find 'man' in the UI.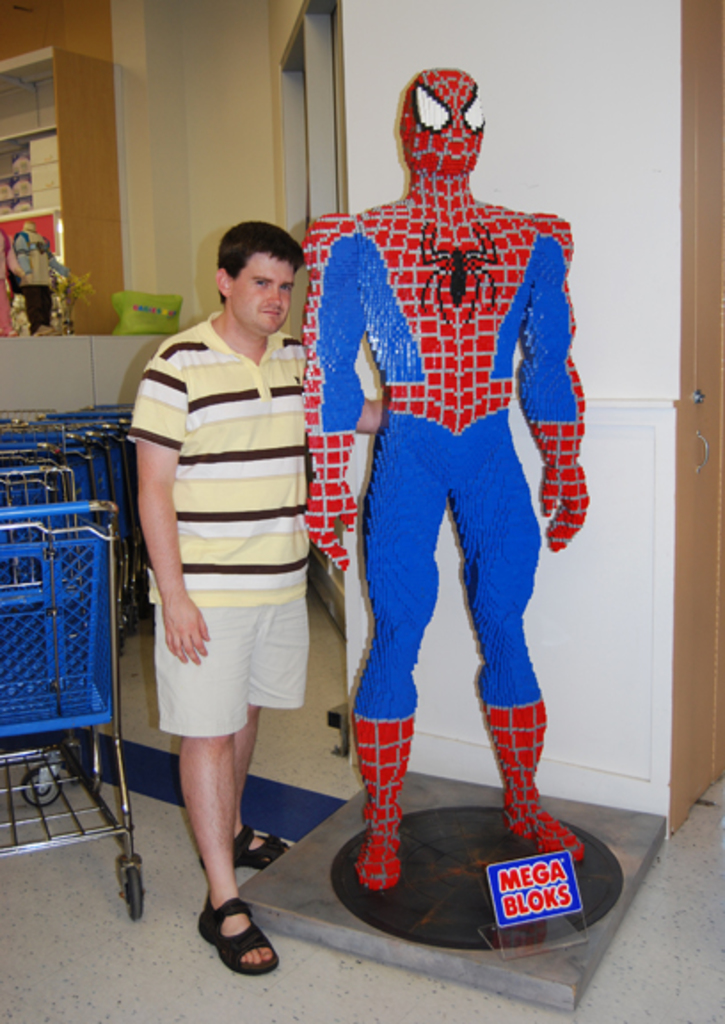
UI element at (131, 222, 384, 978).
